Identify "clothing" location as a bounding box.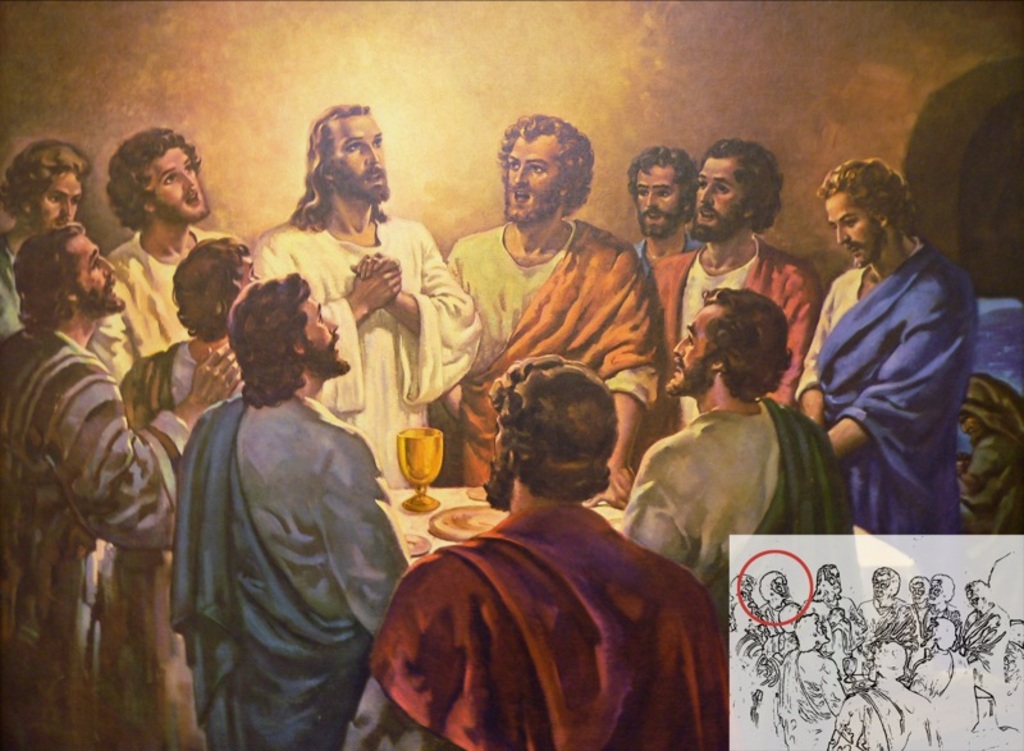
250, 225, 484, 487.
